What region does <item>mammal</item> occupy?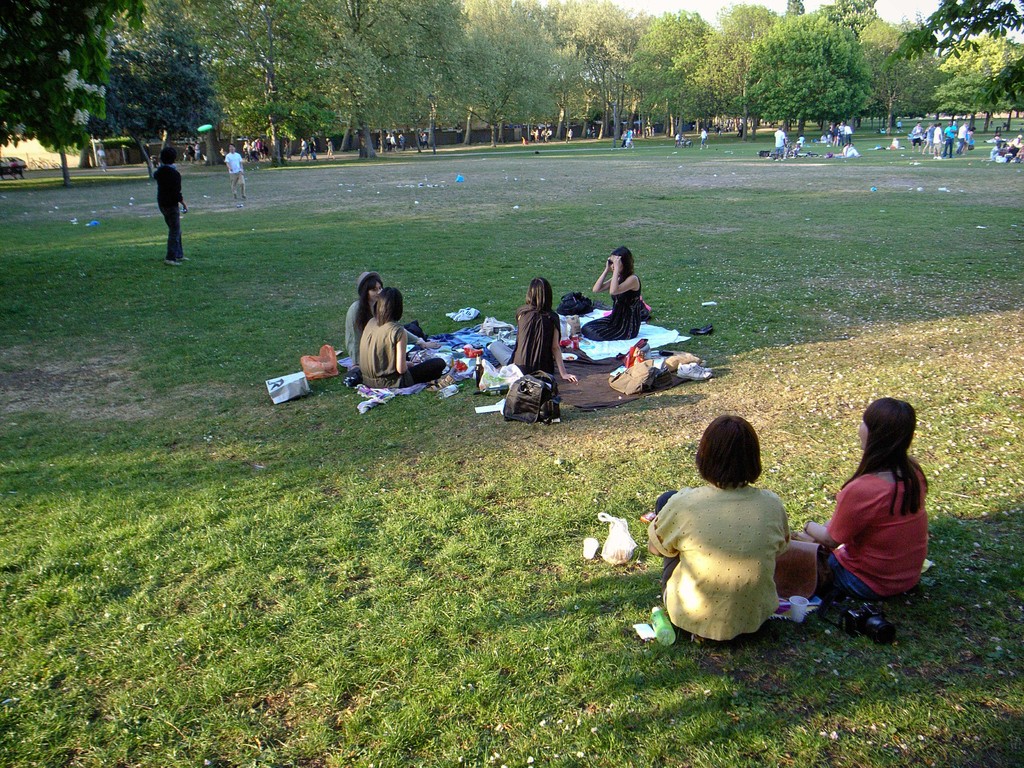
(770,129,787,161).
